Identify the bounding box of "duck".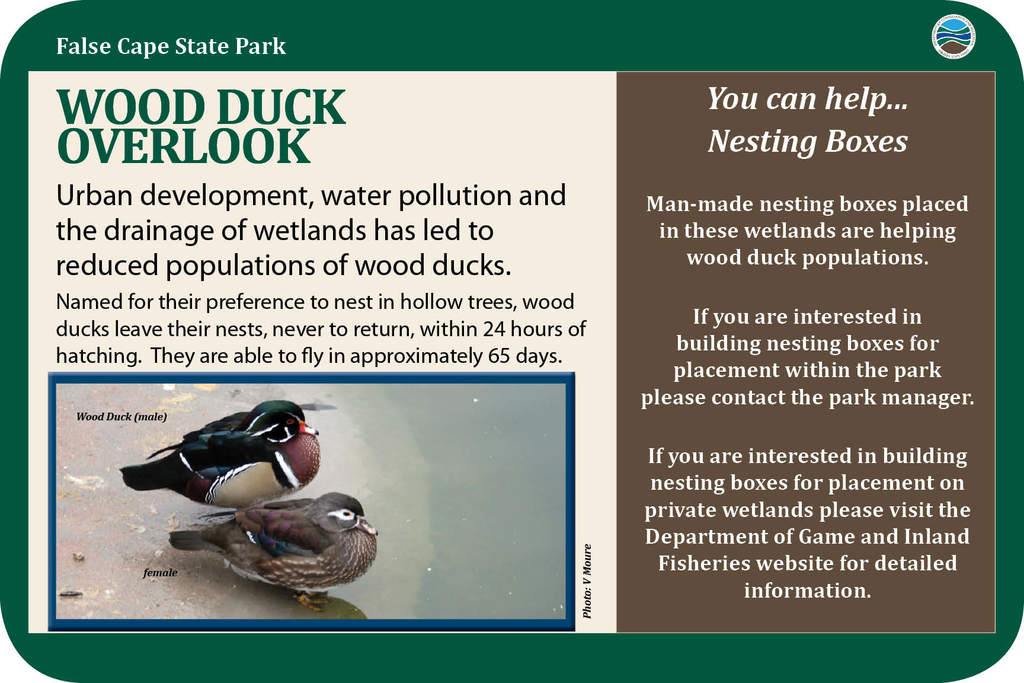
rect(114, 401, 331, 514).
